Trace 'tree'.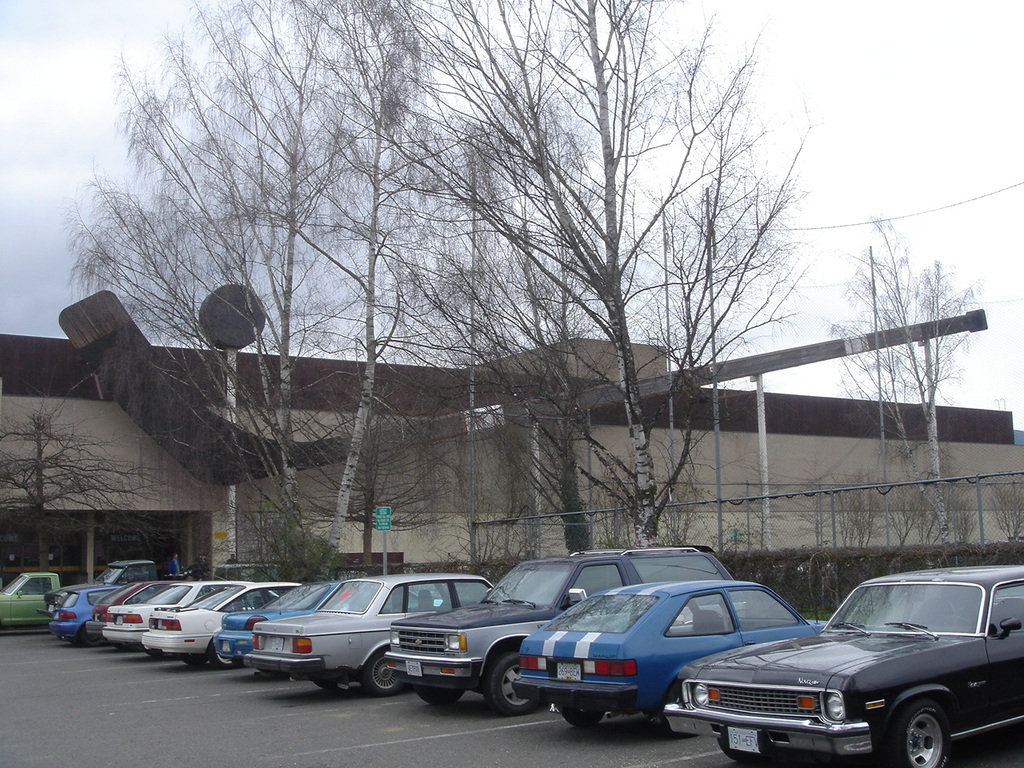
Traced to x1=830, y1=218, x2=975, y2=546.
